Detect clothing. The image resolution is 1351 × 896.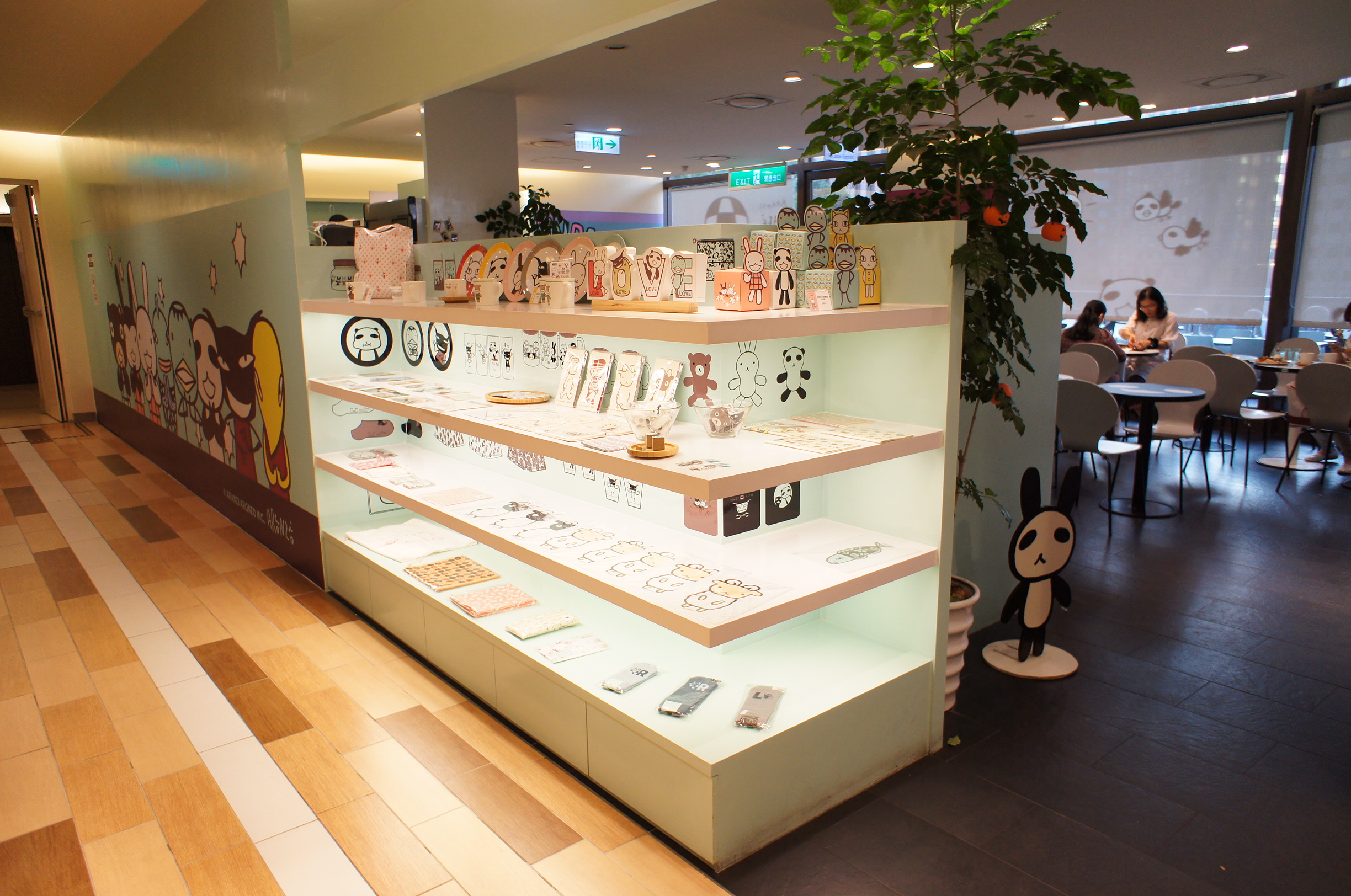
[71, 203, 81, 233].
